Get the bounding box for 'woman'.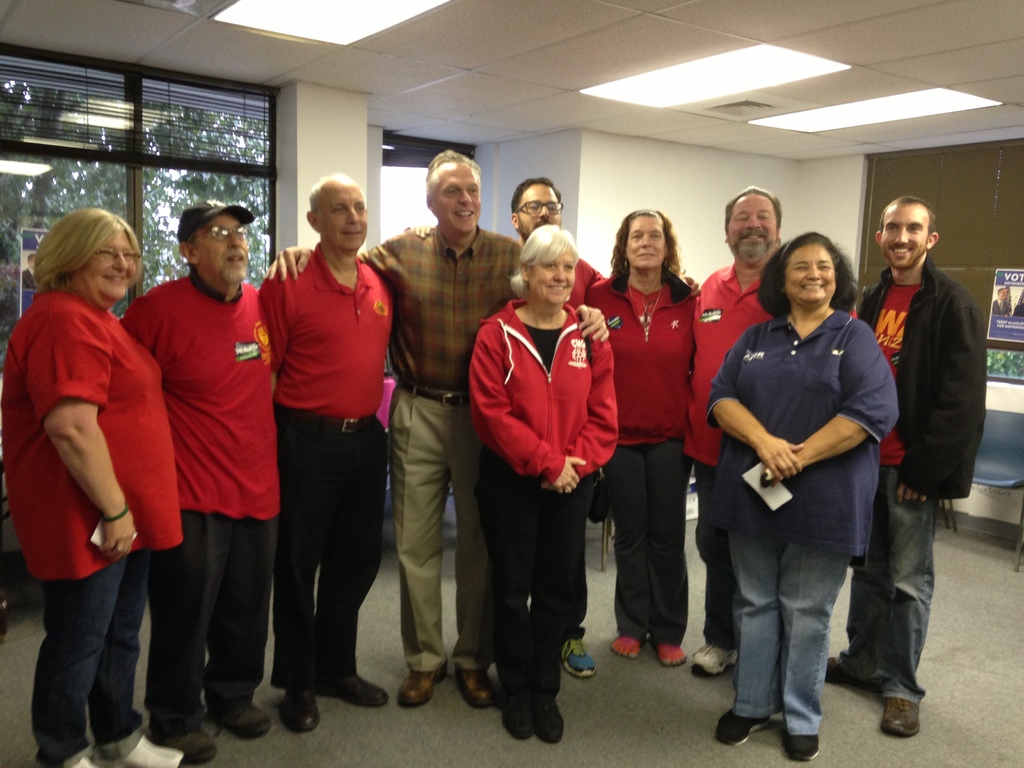
bbox=(584, 208, 699, 672).
